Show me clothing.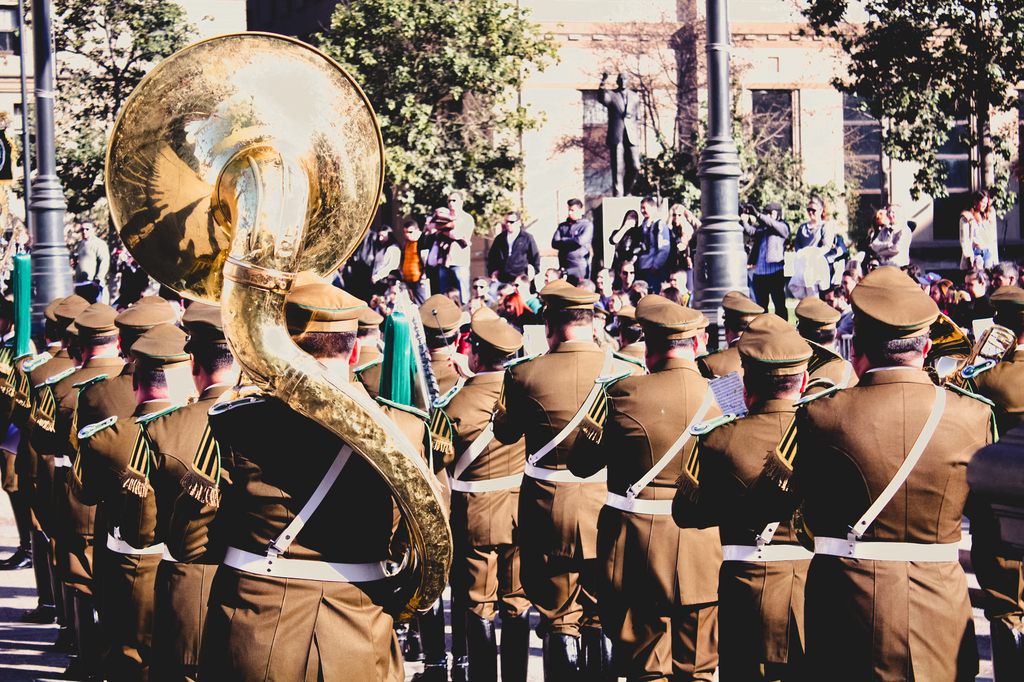
clothing is here: <box>505,328,644,677</box>.
